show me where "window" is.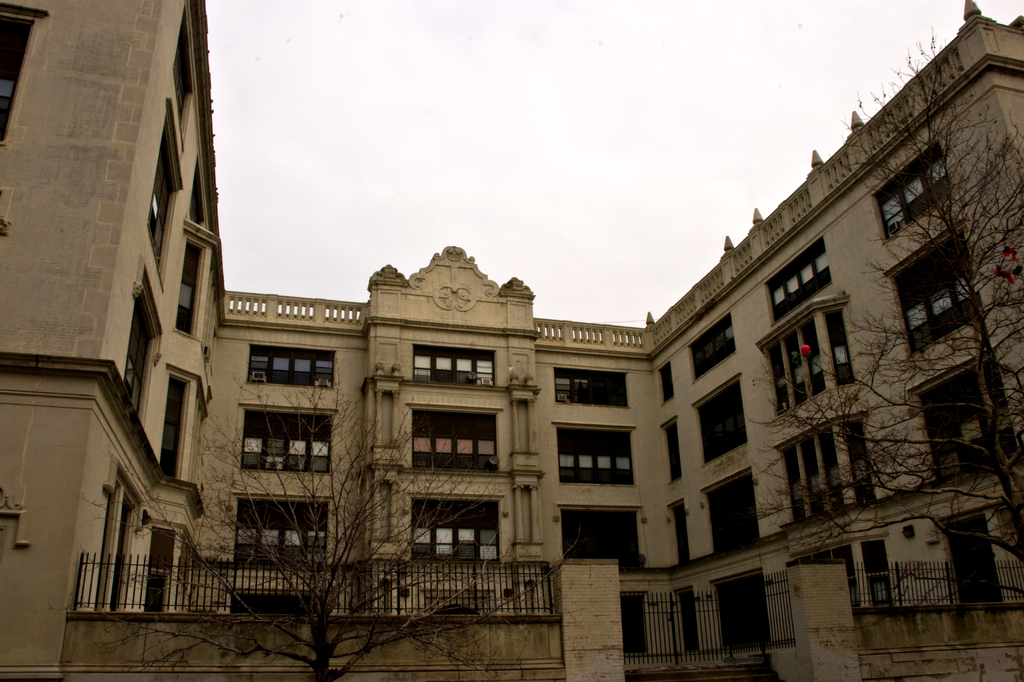
"window" is at box=[190, 169, 207, 229].
